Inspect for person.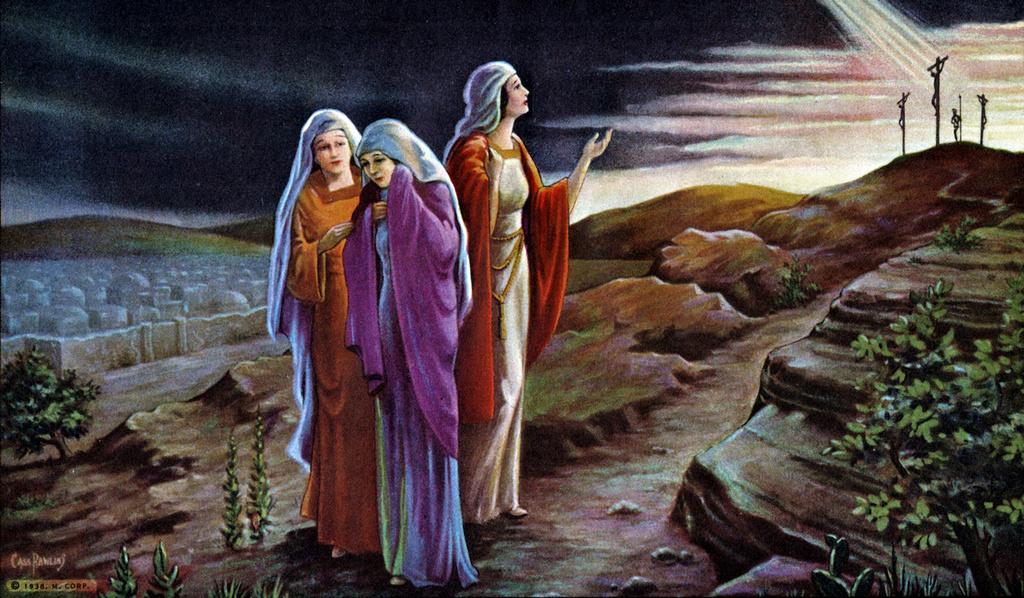
Inspection: x1=261, y1=101, x2=385, y2=556.
